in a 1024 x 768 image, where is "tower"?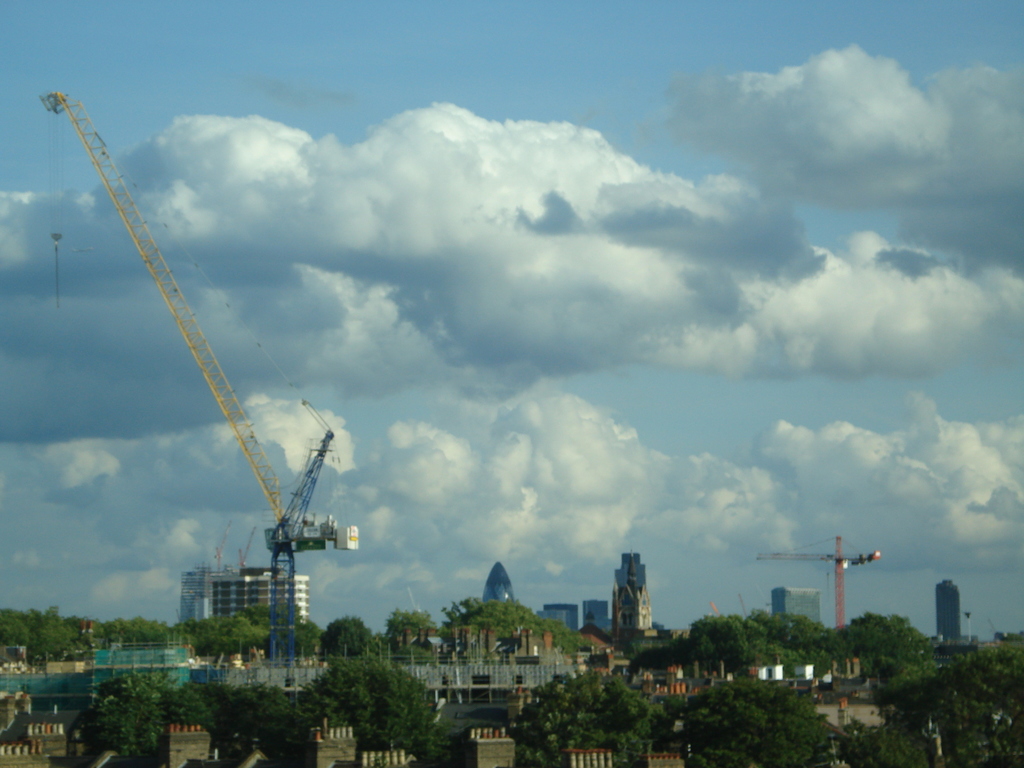
<box>609,549,654,646</box>.
